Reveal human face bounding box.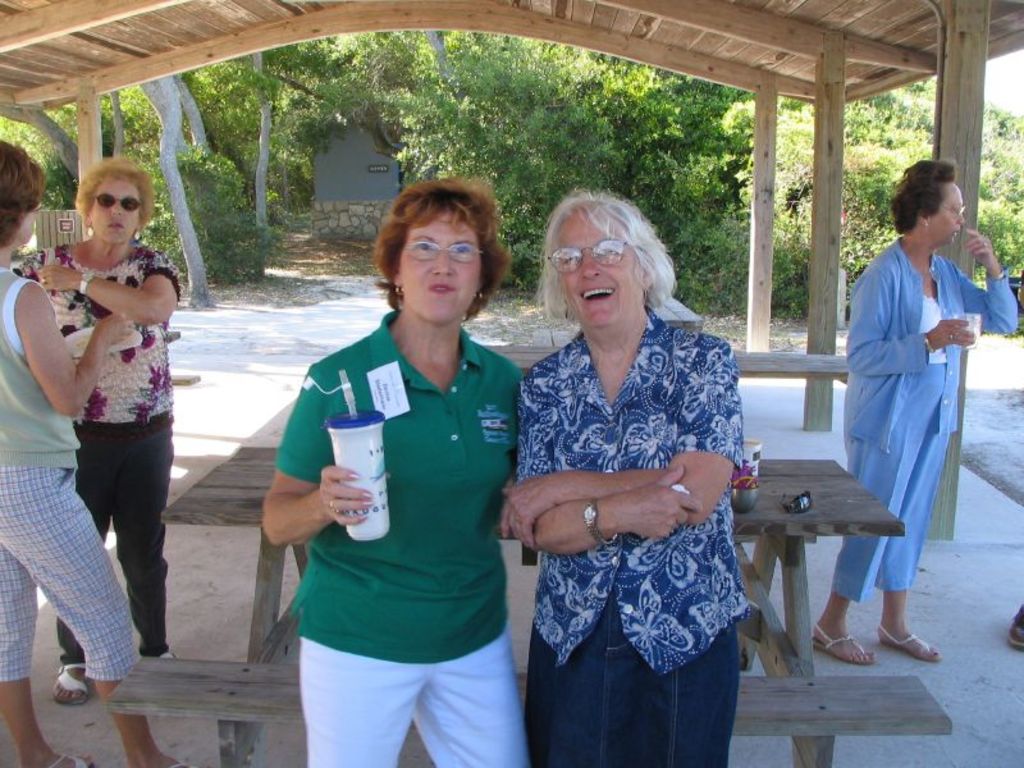
Revealed: region(399, 209, 481, 324).
